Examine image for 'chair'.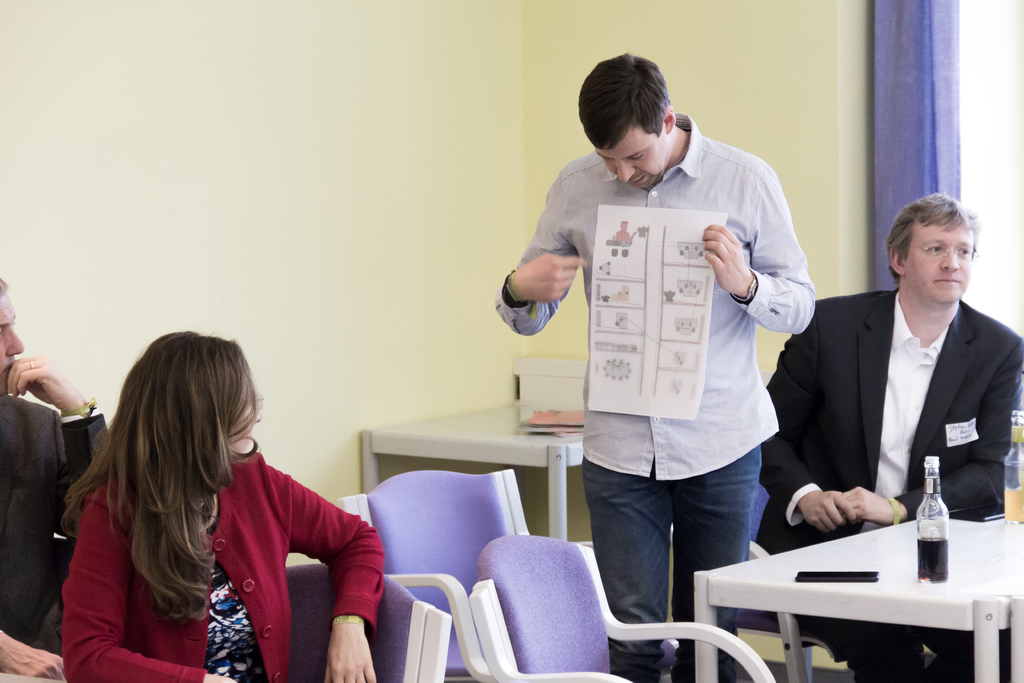
Examination result: l=280, t=563, r=452, b=682.
